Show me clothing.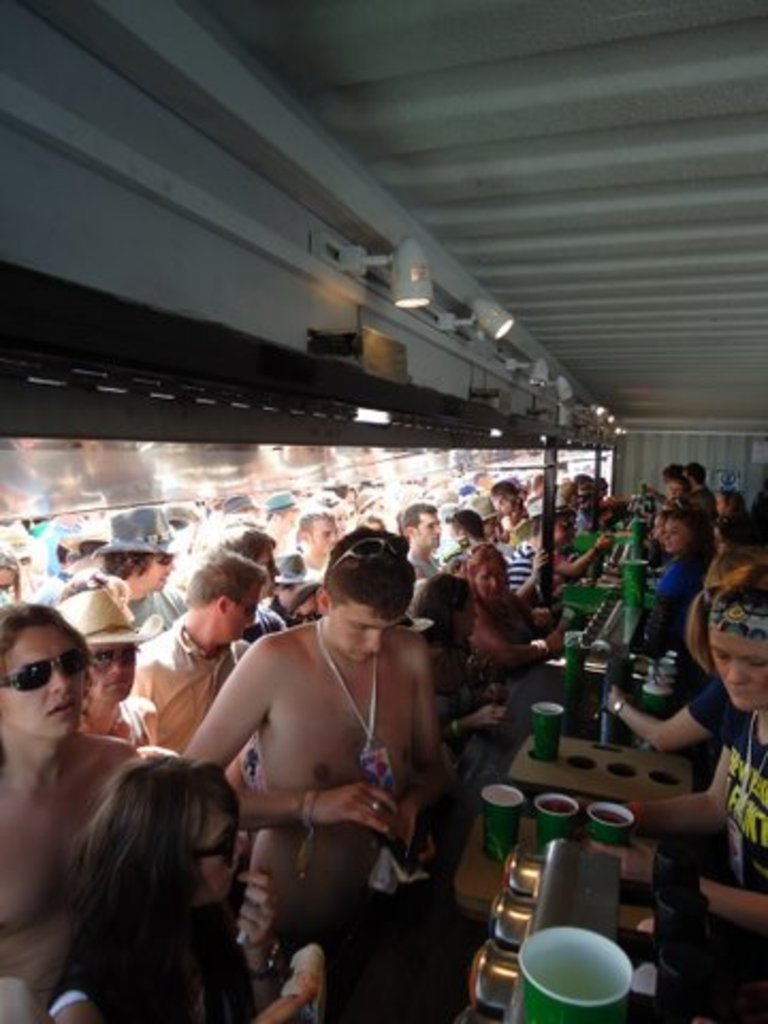
clothing is here: [691,676,740,732].
